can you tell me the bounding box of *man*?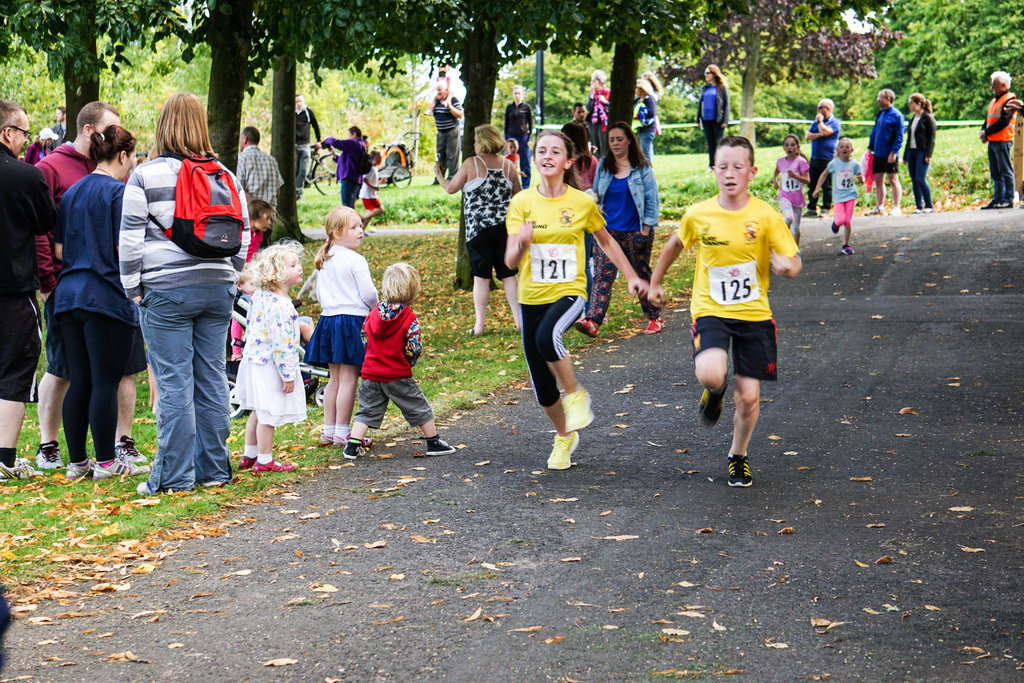
detection(238, 123, 289, 252).
